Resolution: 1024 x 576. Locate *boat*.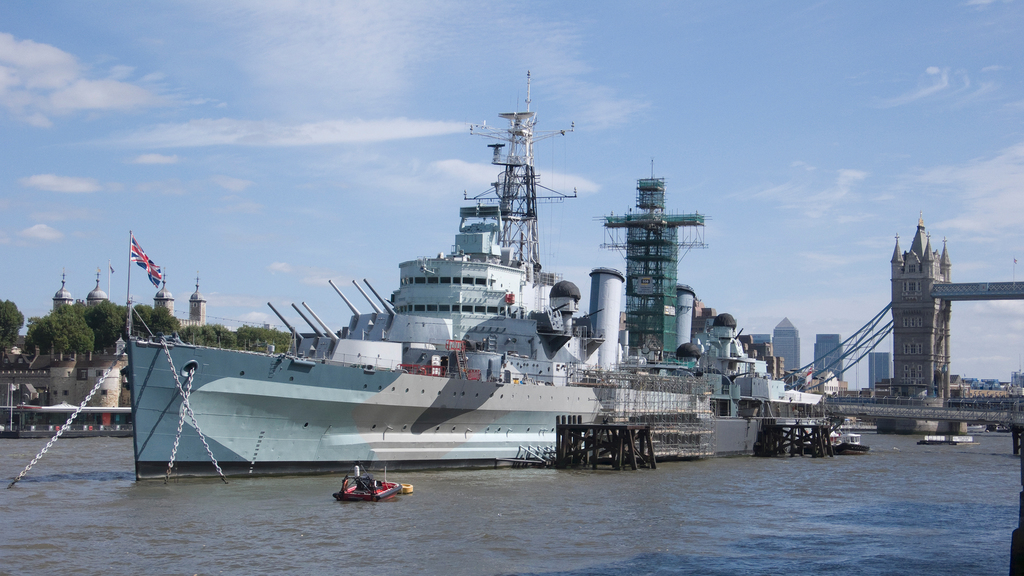
BBox(116, 78, 833, 462).
